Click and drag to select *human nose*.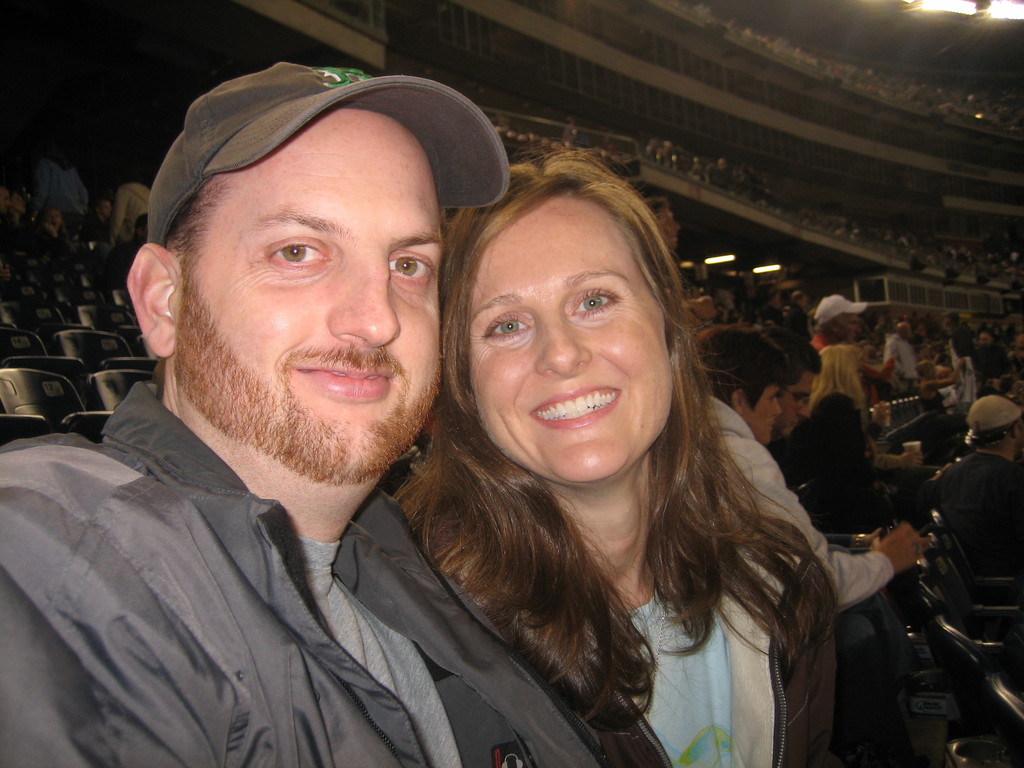
Selection: 329:252:403:348.
